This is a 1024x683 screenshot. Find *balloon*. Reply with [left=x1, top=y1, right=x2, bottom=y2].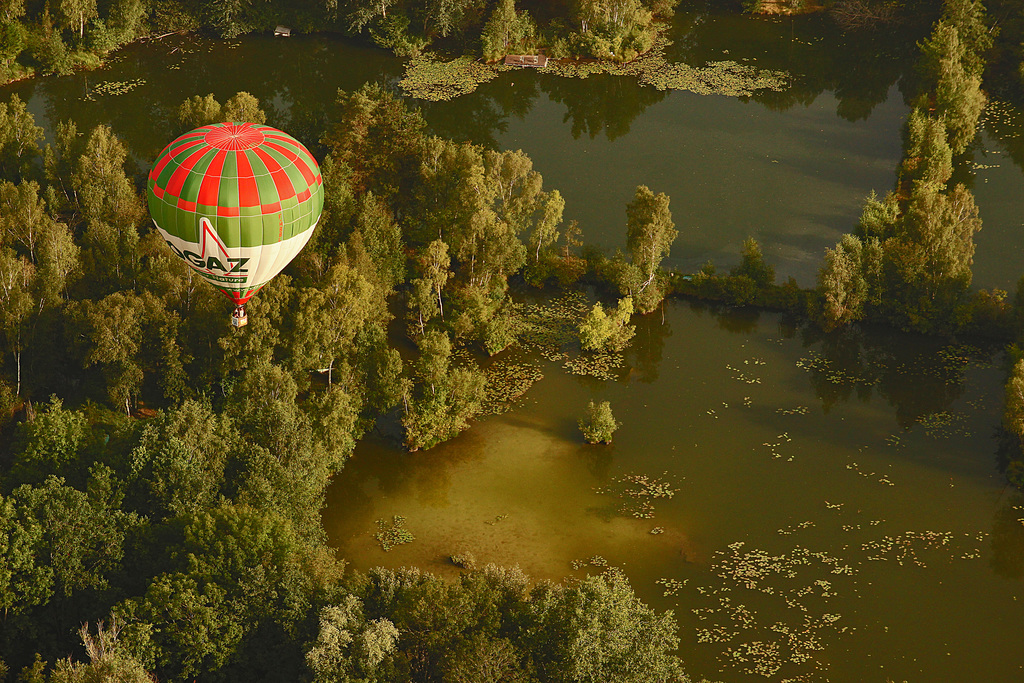
[left=147, top=120, right=325, bottom=307].
